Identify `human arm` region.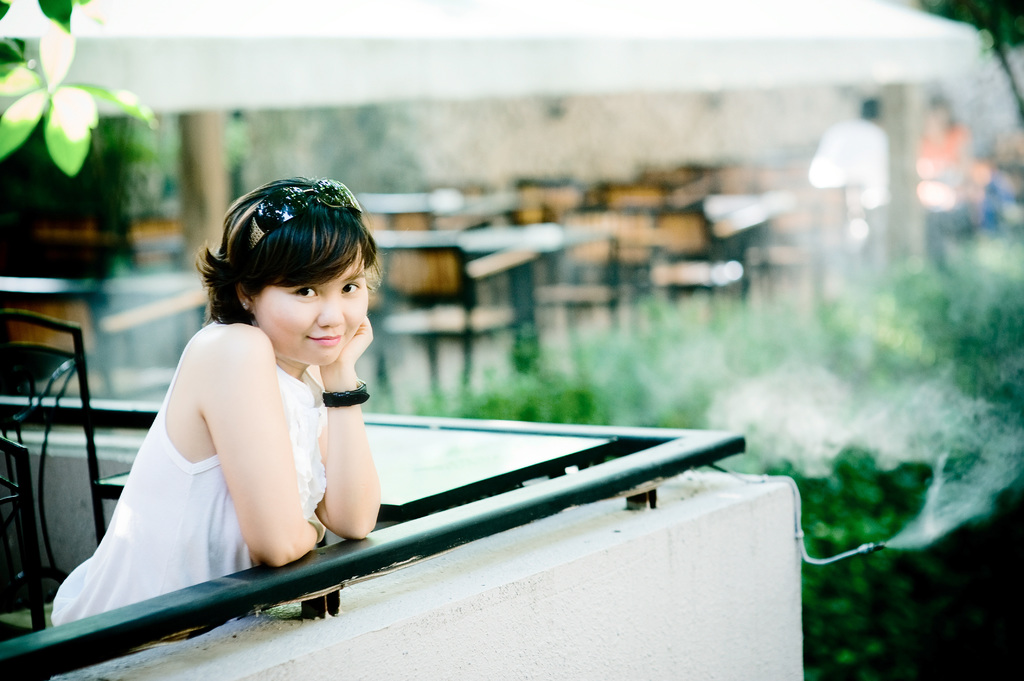
Region: detection(297, 348, 376, 566).
